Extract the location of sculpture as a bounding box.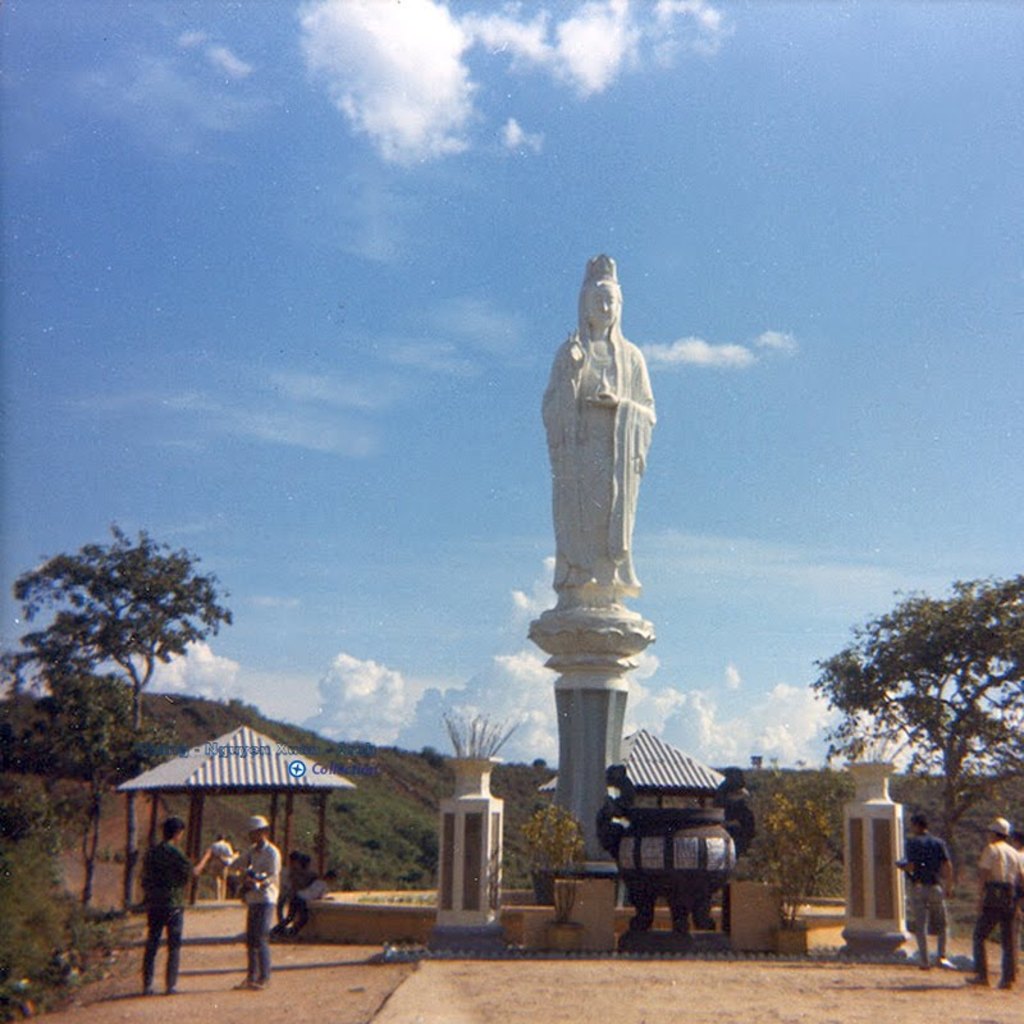
select_region(535, 247, 669, 663).
